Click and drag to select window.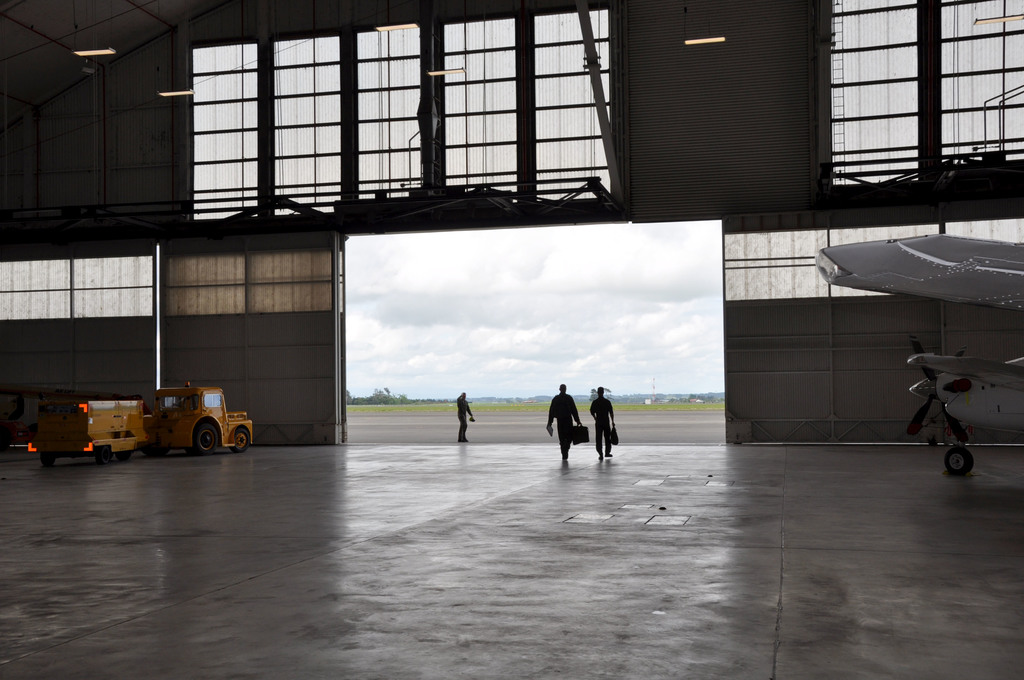
Selection: box(720, 229, 1023, 302).
